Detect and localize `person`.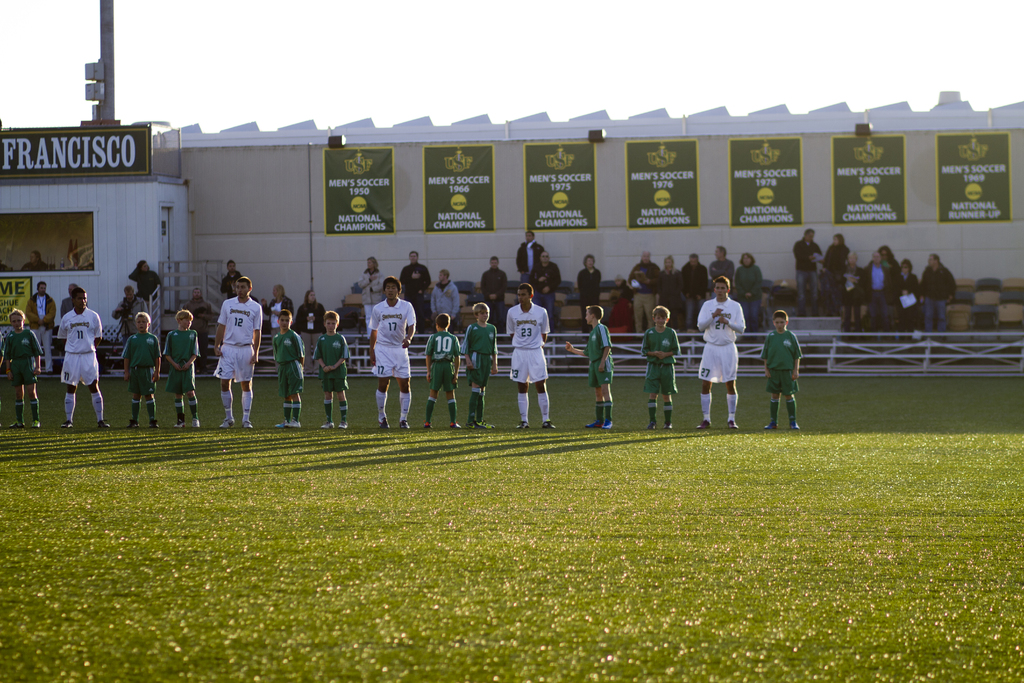
Localized at 58/286/111/429.
